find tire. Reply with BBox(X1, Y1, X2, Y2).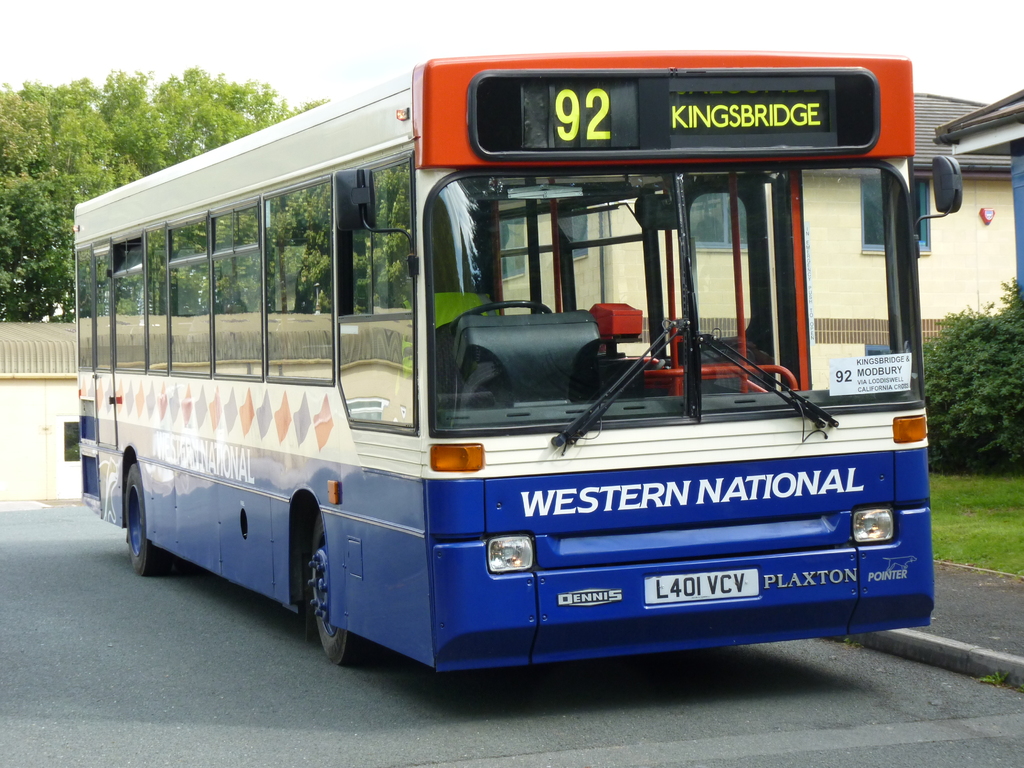
BBox(308, 516, 358, 668).
